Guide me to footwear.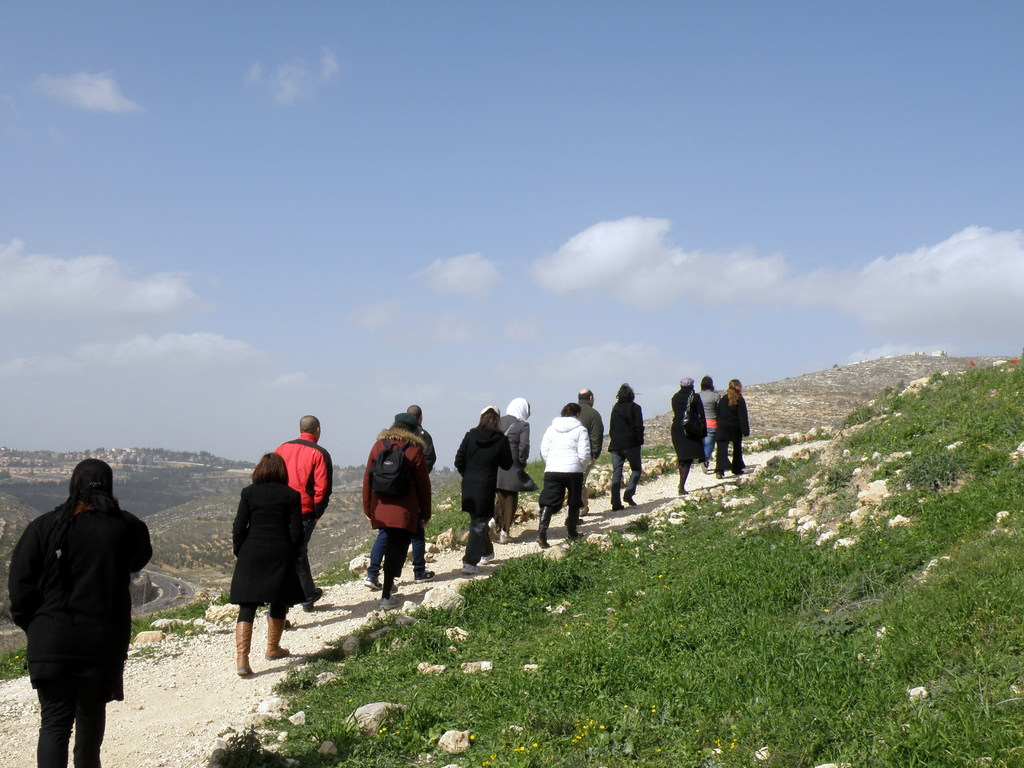
Guidance: rect(682, 488, 694, 493).
